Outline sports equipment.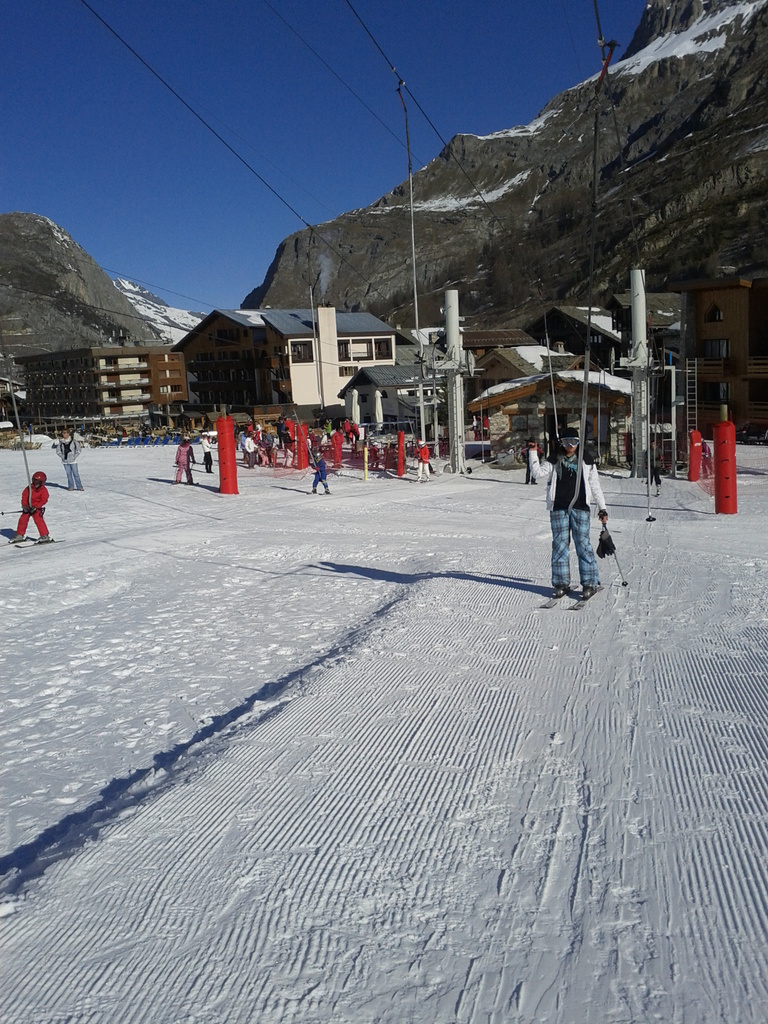
Outline: 540,581,581,609.
